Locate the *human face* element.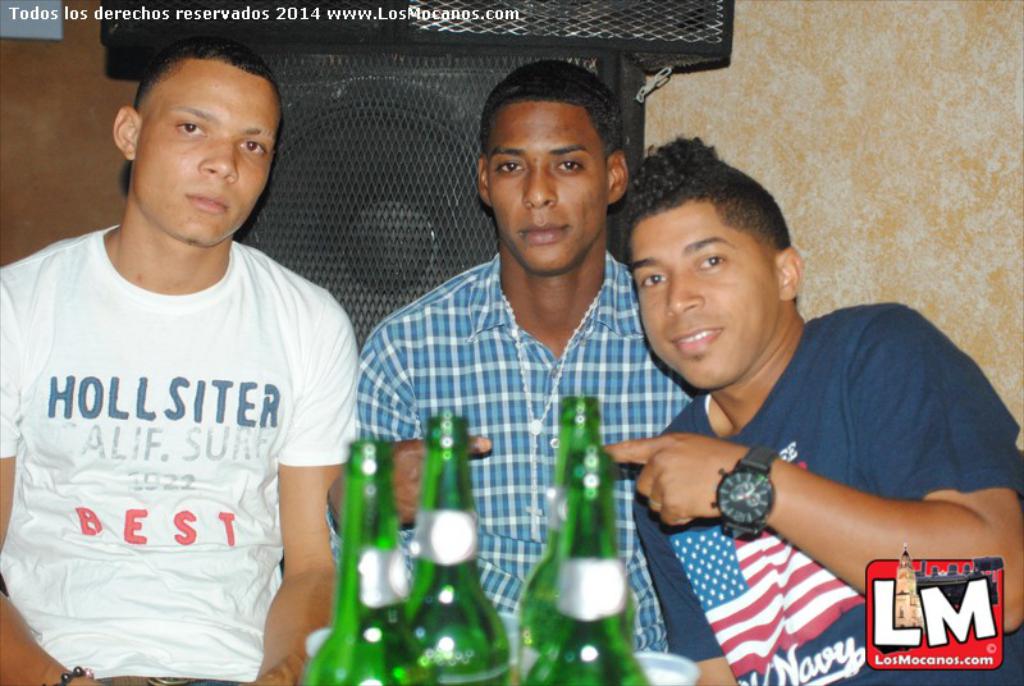
Element bbox: rect(627, 209, 783, 388).
